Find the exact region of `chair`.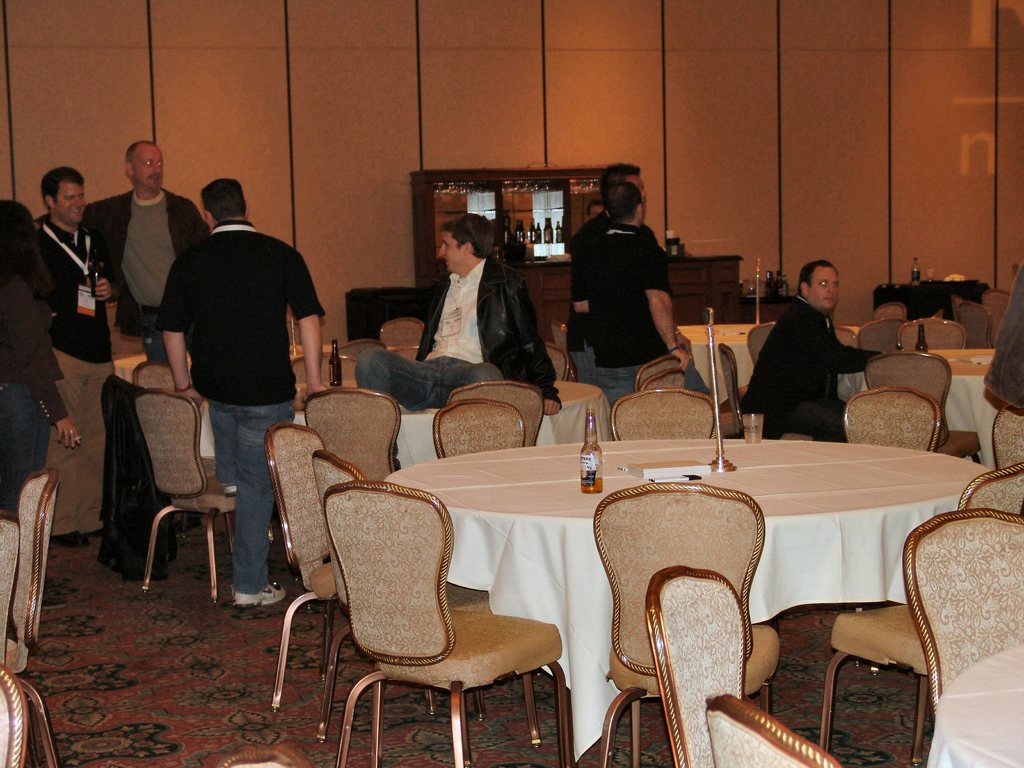
Exact region: crop(0, 666, 70, 767).
